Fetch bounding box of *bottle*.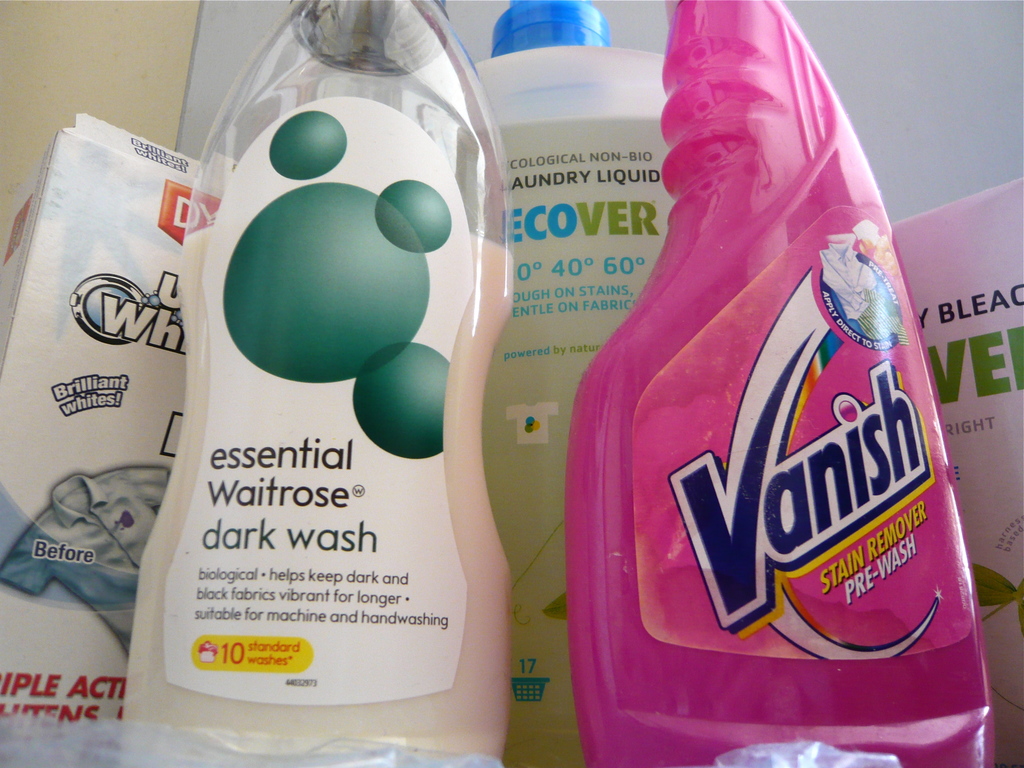
Bbox: bbox=(470, 0, 673, 767).
